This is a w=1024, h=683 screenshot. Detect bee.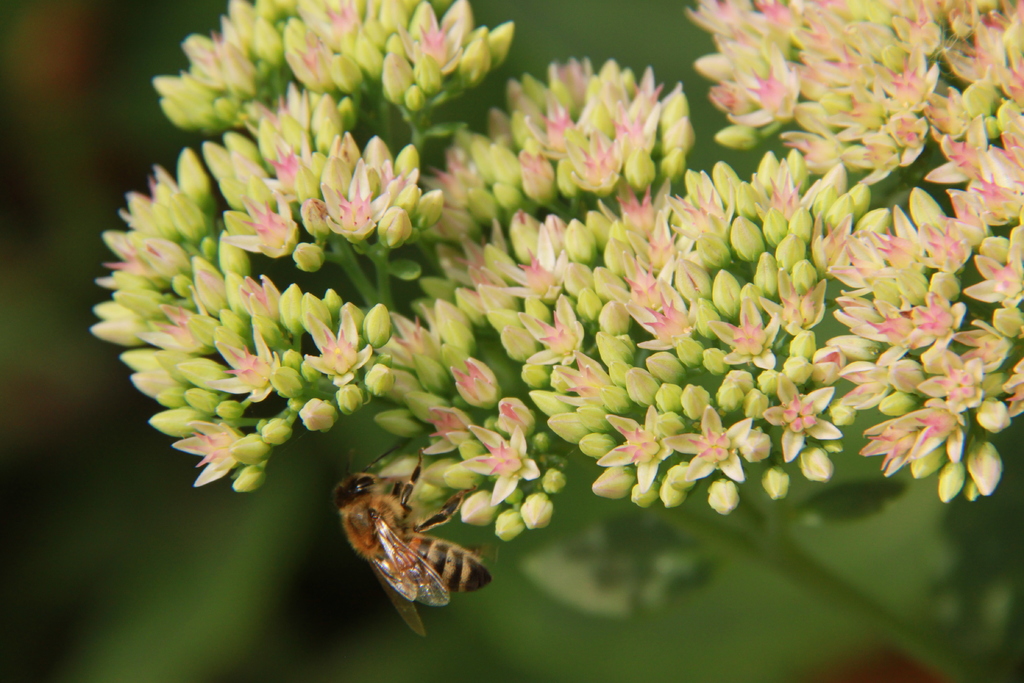
select_region(324, 438, 485, 649).
